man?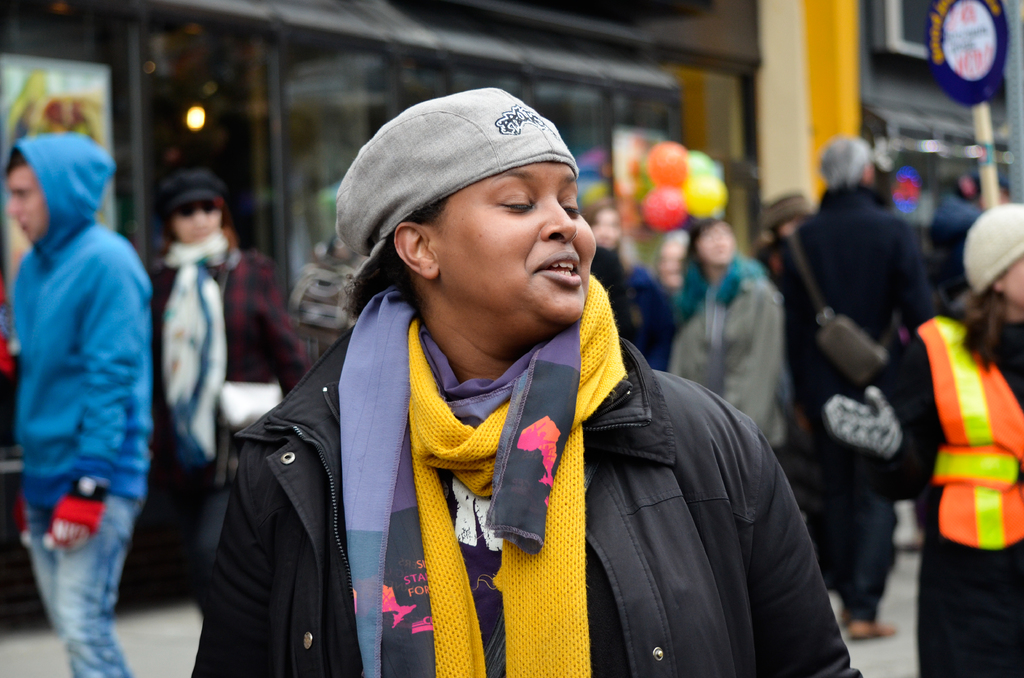
[4, 130, 157, 677]
